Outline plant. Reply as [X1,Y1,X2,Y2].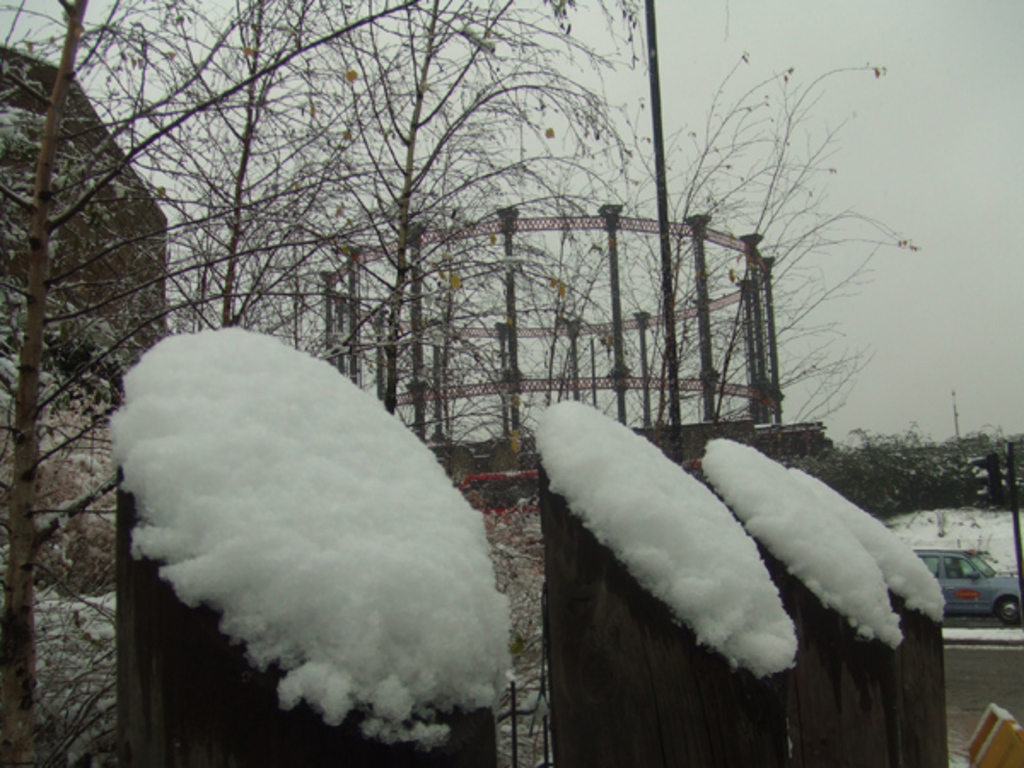
[0,573,118,766].
